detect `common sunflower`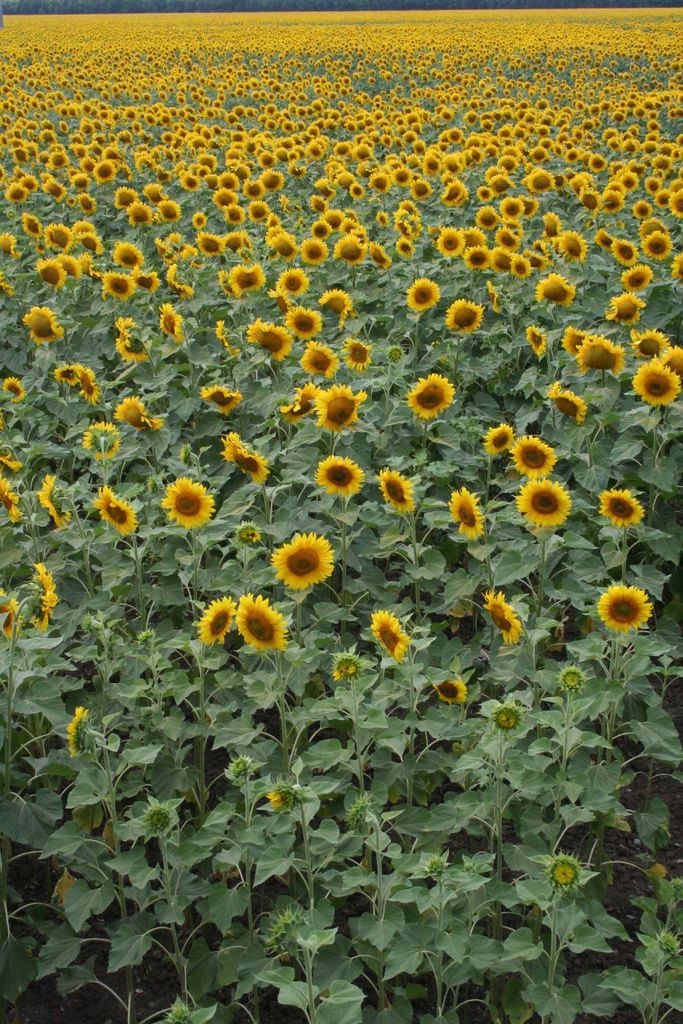
detection(193, 601, 232, 652)
